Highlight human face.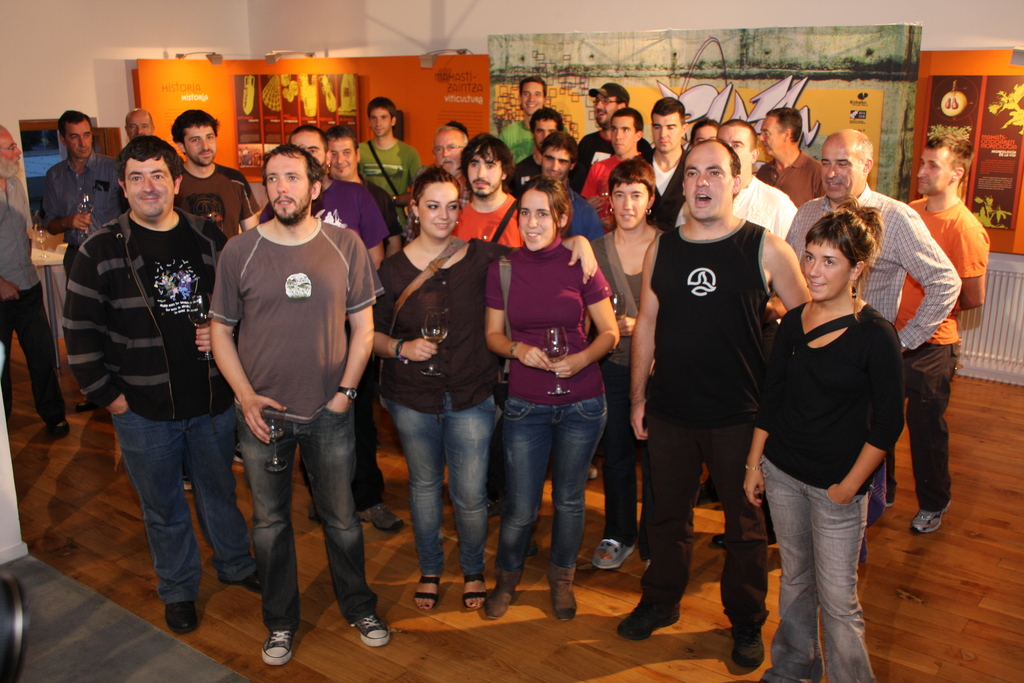
Highlighted region: <region>591, 99, 620, 126</region>.
